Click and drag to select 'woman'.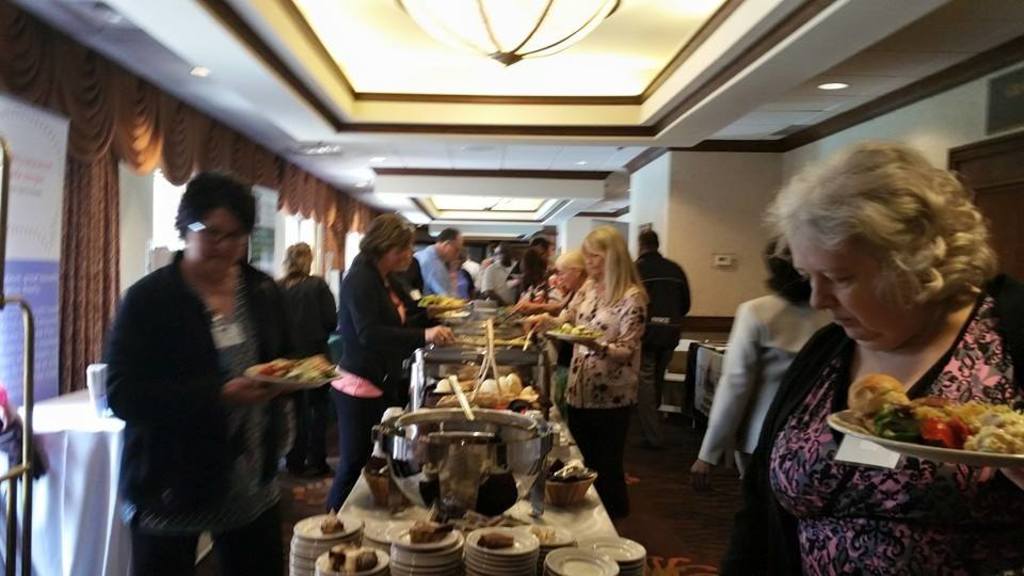
Selection: bbox=[516, 246, 594, 334].
